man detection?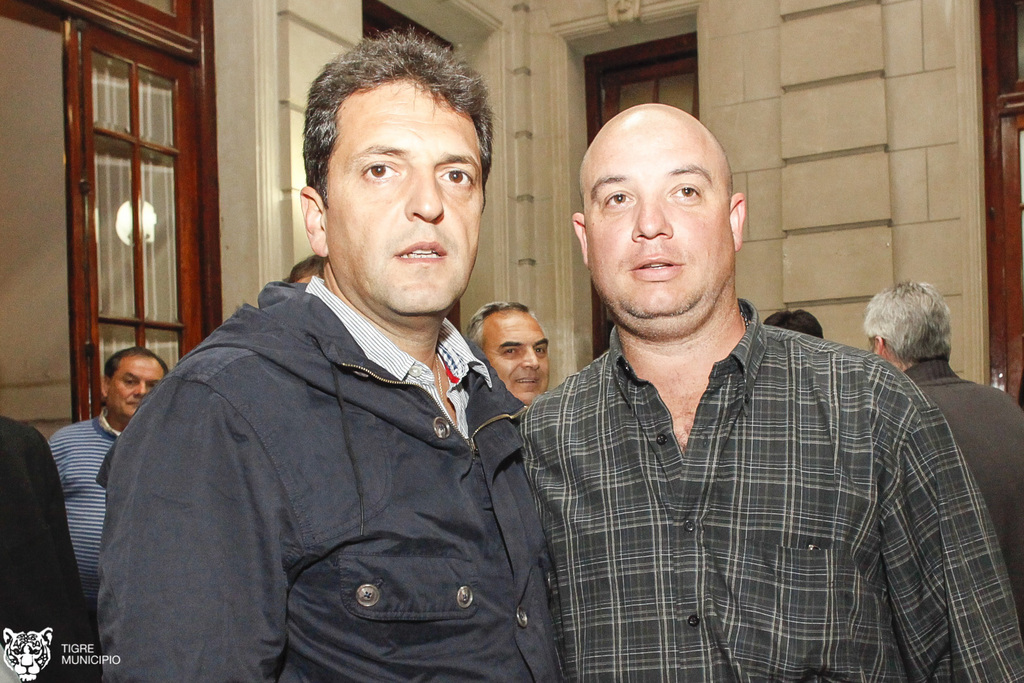
{"left": 486, "top": 86, "right": 987, "bottom": 665}
